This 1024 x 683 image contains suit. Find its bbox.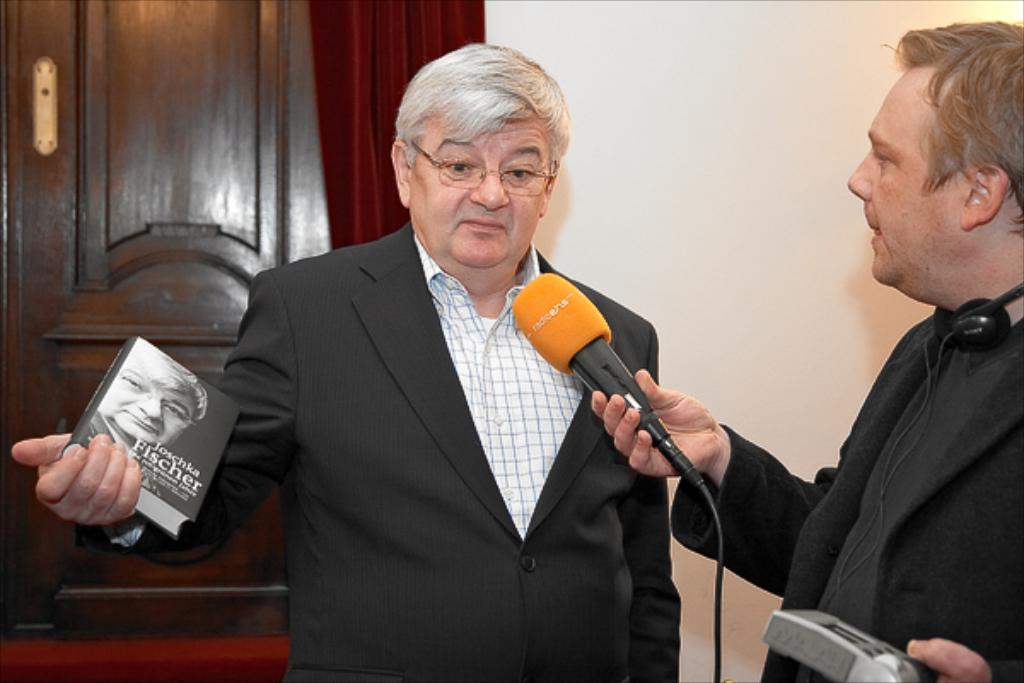
[left=125, top=208, right=689, bottom=678].
